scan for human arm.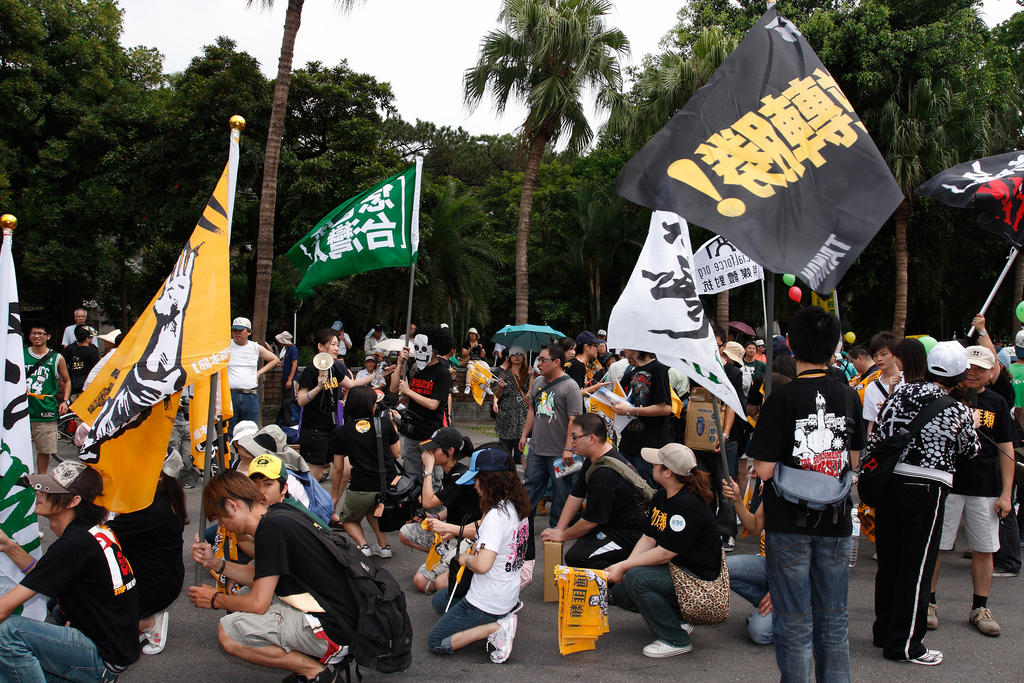
Scan result: select_region(955, 411, 981, 451).
